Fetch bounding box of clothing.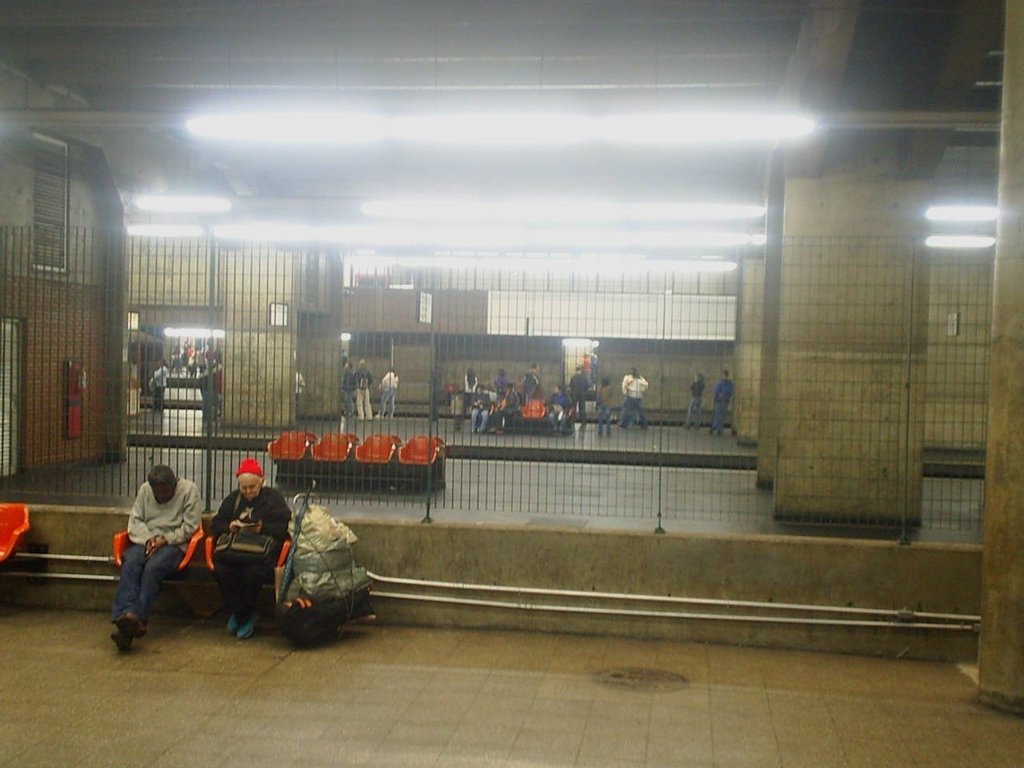
Bbox: <region>685, 378, 707, 428</region>.
